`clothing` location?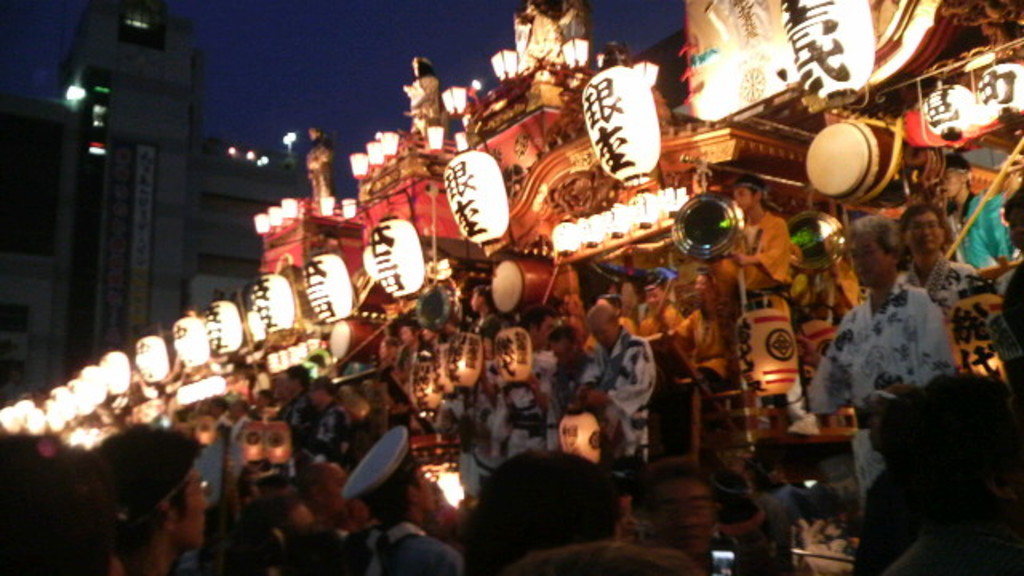
811 272 952 507
